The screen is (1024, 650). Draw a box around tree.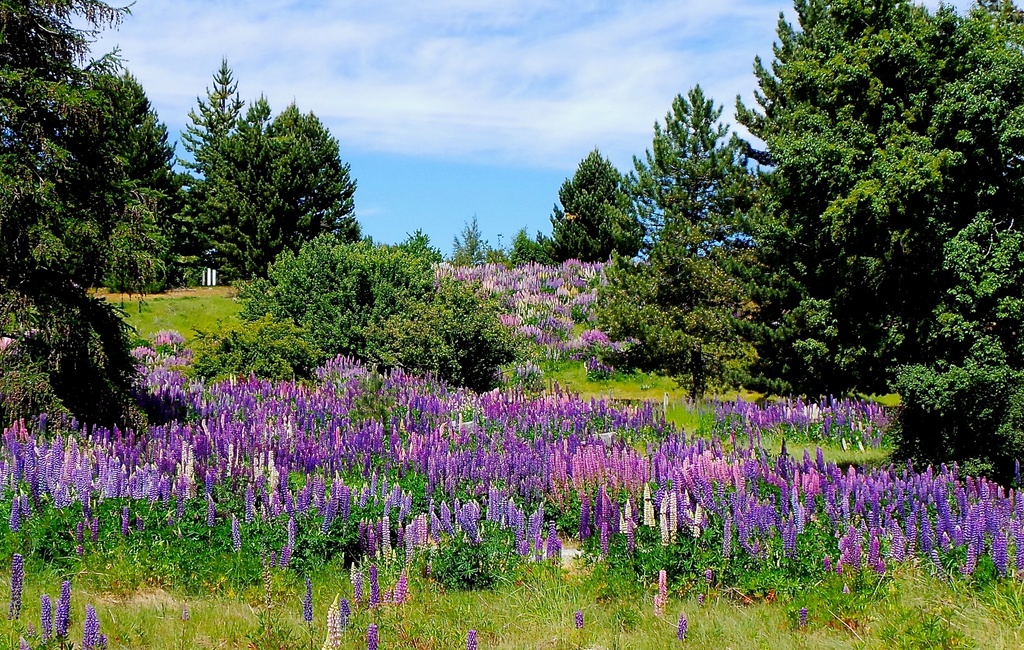
rect(42, 47, 188, 281).
